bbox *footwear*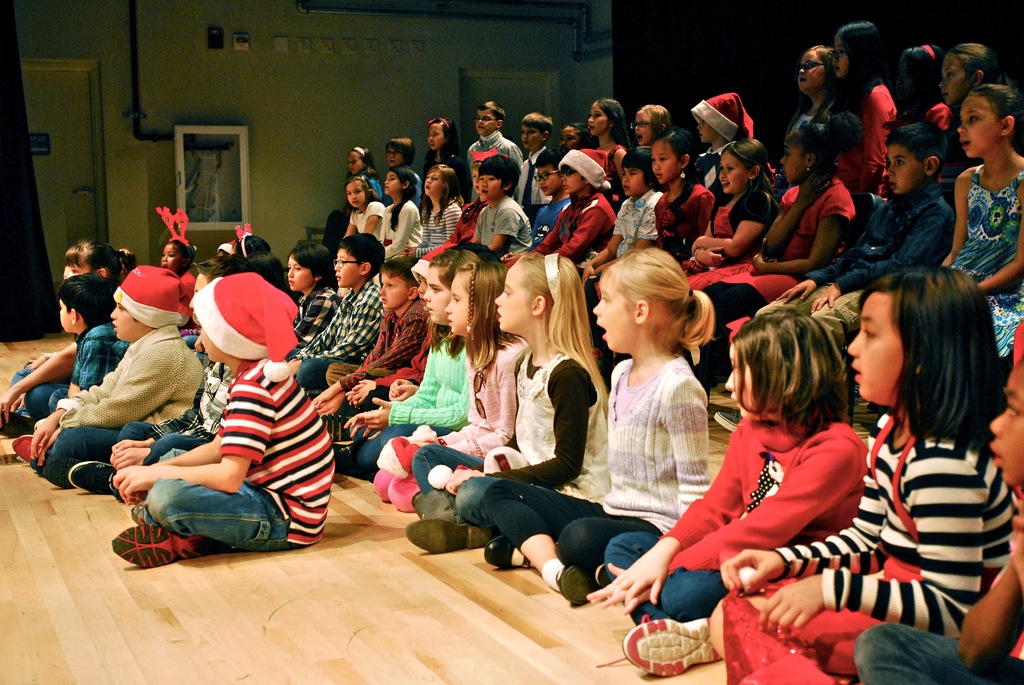
box=[111, 521, 239, 569]
